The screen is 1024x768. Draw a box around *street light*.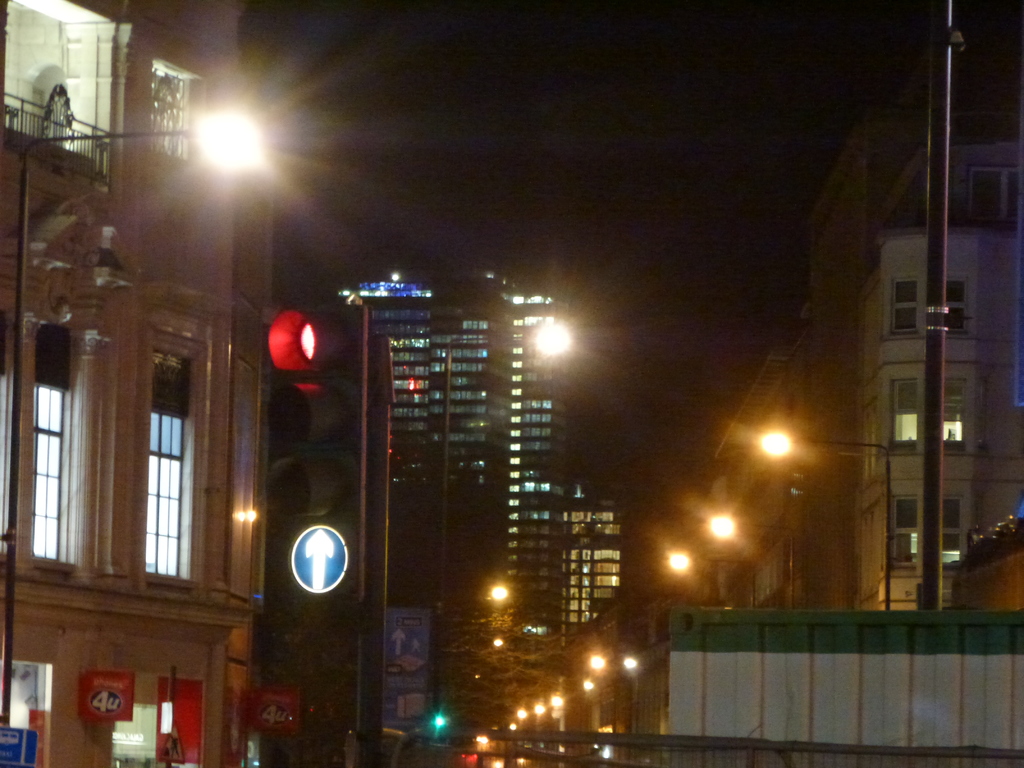
x1=3 y1=98 x2=271 y2=700.
